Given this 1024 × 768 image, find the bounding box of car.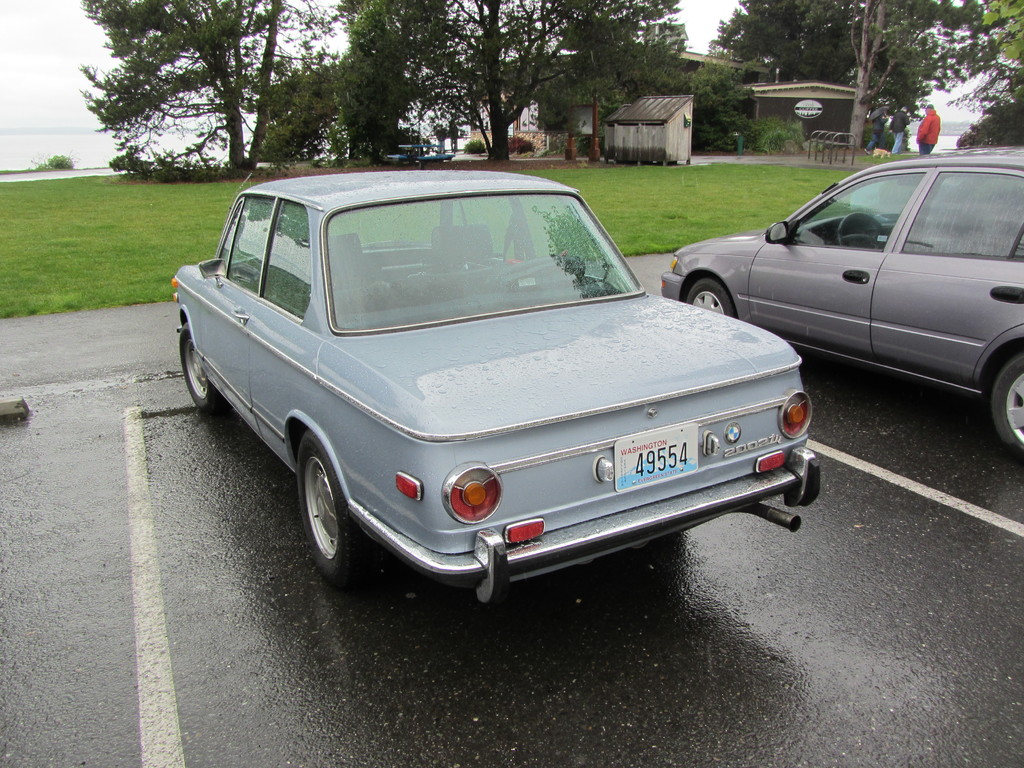
box=[173, 170, 804, 606].
